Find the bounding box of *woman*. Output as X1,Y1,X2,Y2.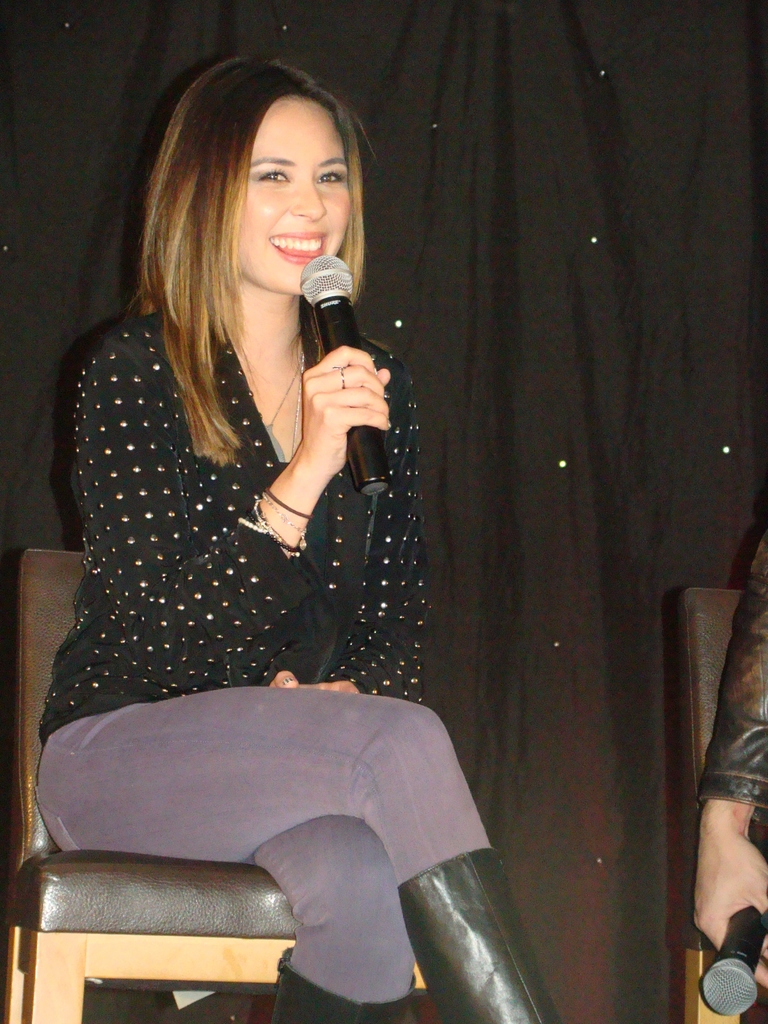
61,85,502,1023.
